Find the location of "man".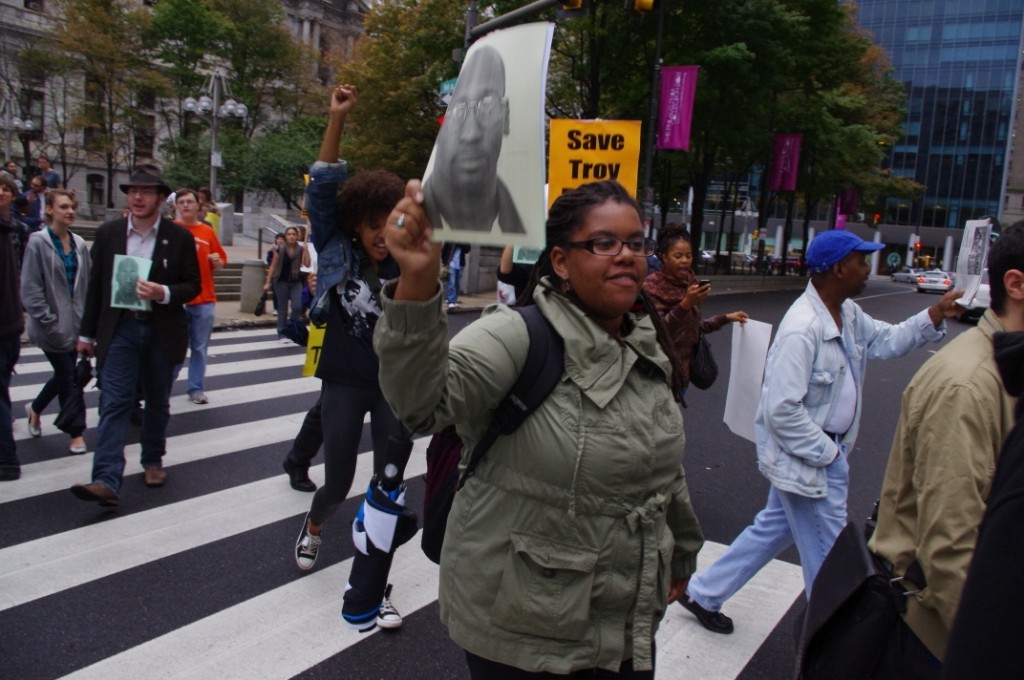
Location: <bbox>677, 231, 967, 638</bbox>.
